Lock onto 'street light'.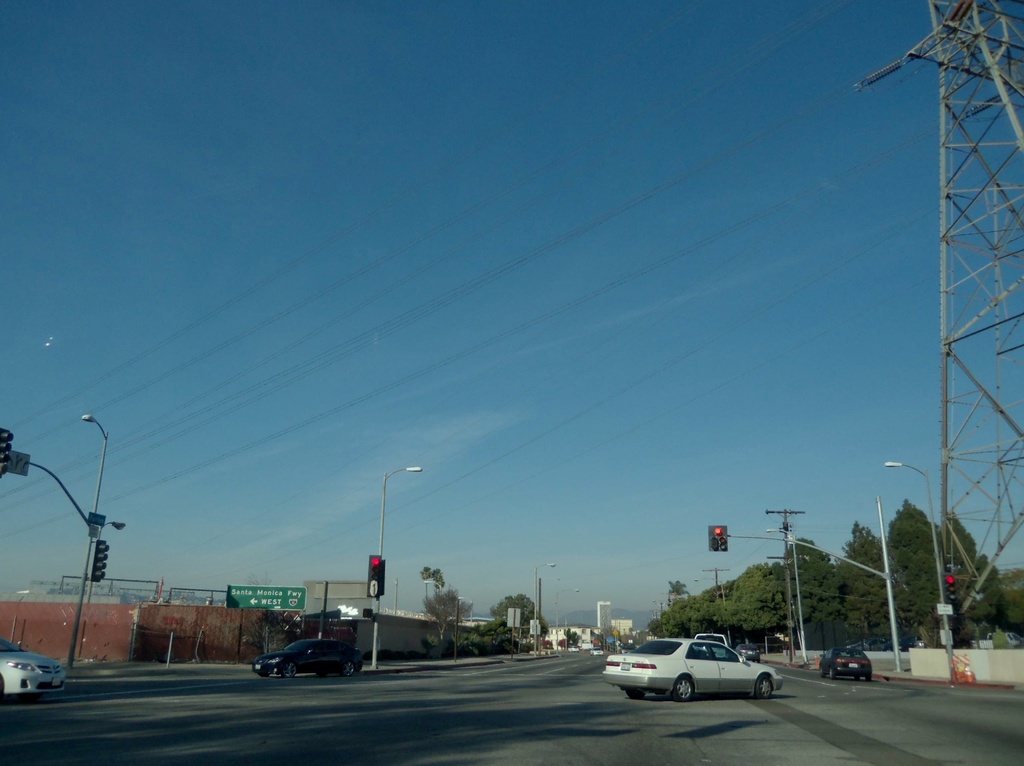
Locked: <box>691,572,732,646</box>.
